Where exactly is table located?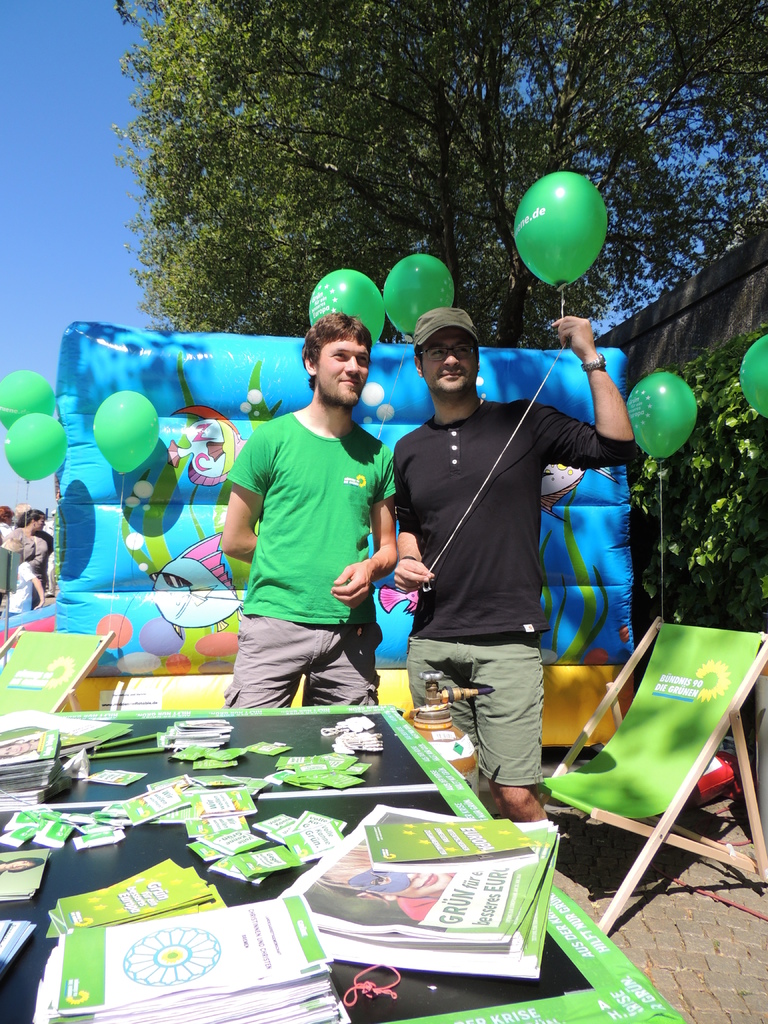
Its bounding box is <box>0,699,692,1023</box>.
